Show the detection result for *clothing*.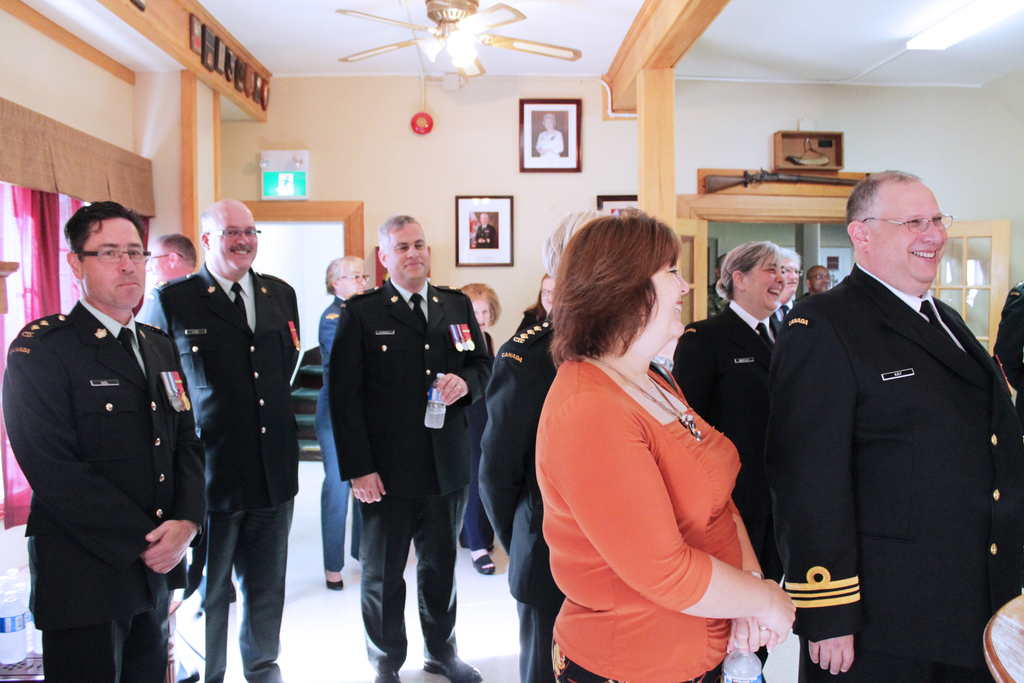
crop(785, 256, 1022, 682).
